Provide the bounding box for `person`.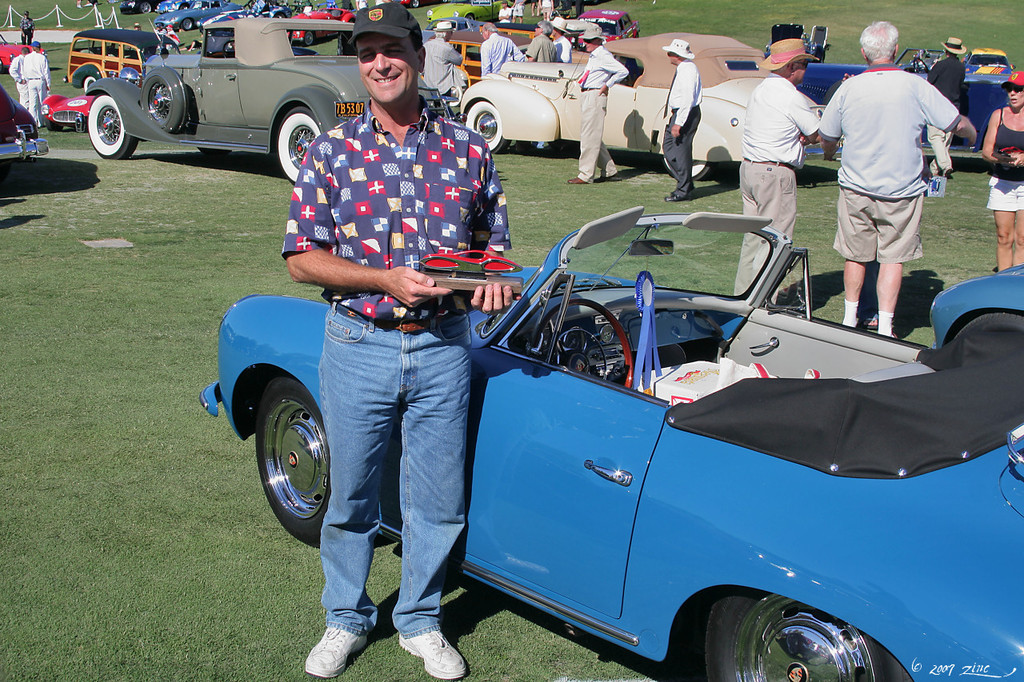
(left=8, top=46, right=31, bottom=104).
